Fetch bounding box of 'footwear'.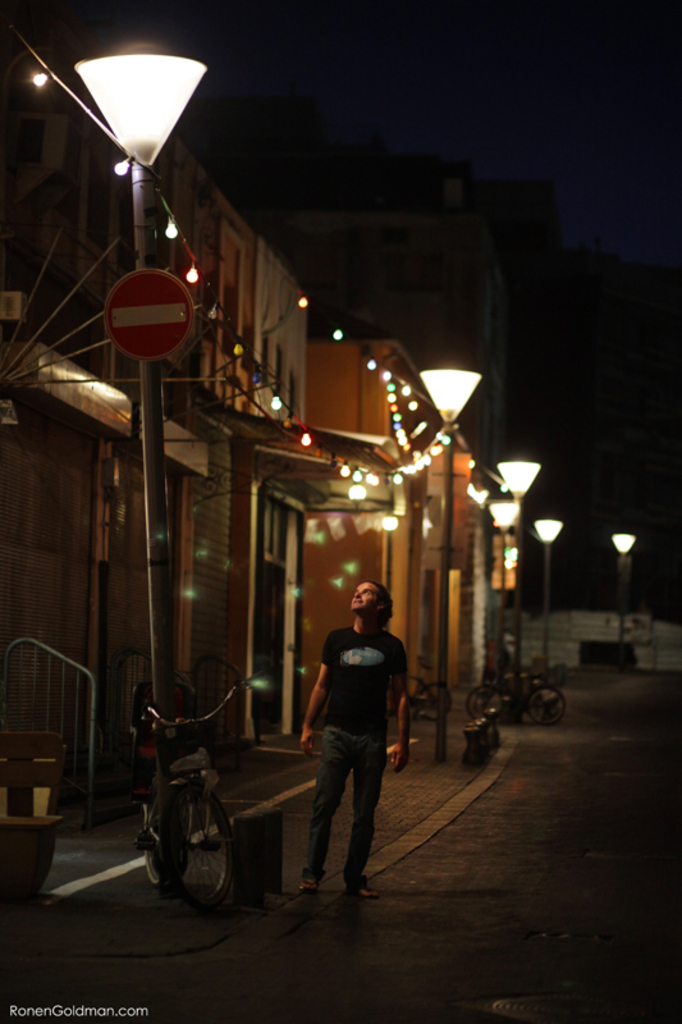
Bbox: rect(301, 878, 325, 892).
